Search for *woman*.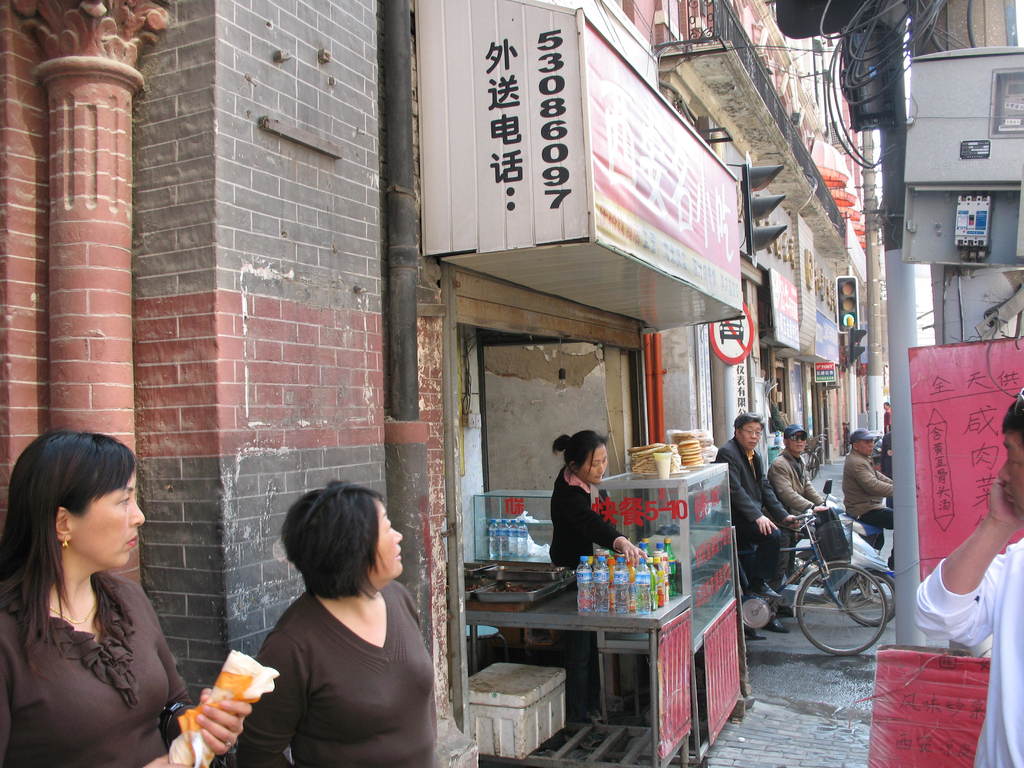
Found at 1, 428, 257, 767.
